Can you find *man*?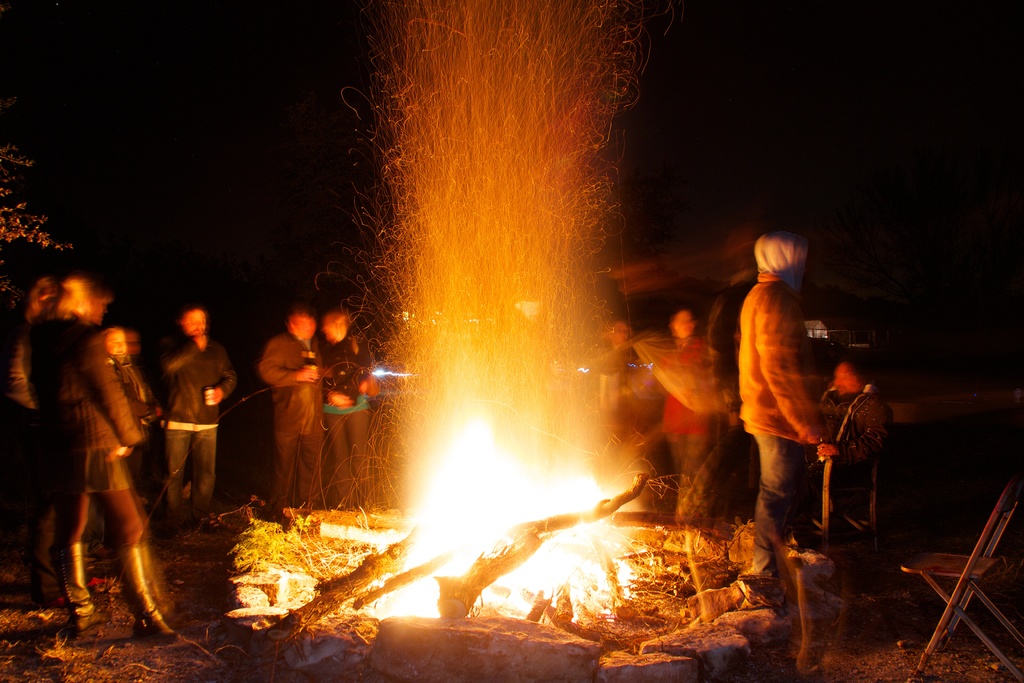
Yes, bounding box: <region>159, 303, 237, 524</region>.
